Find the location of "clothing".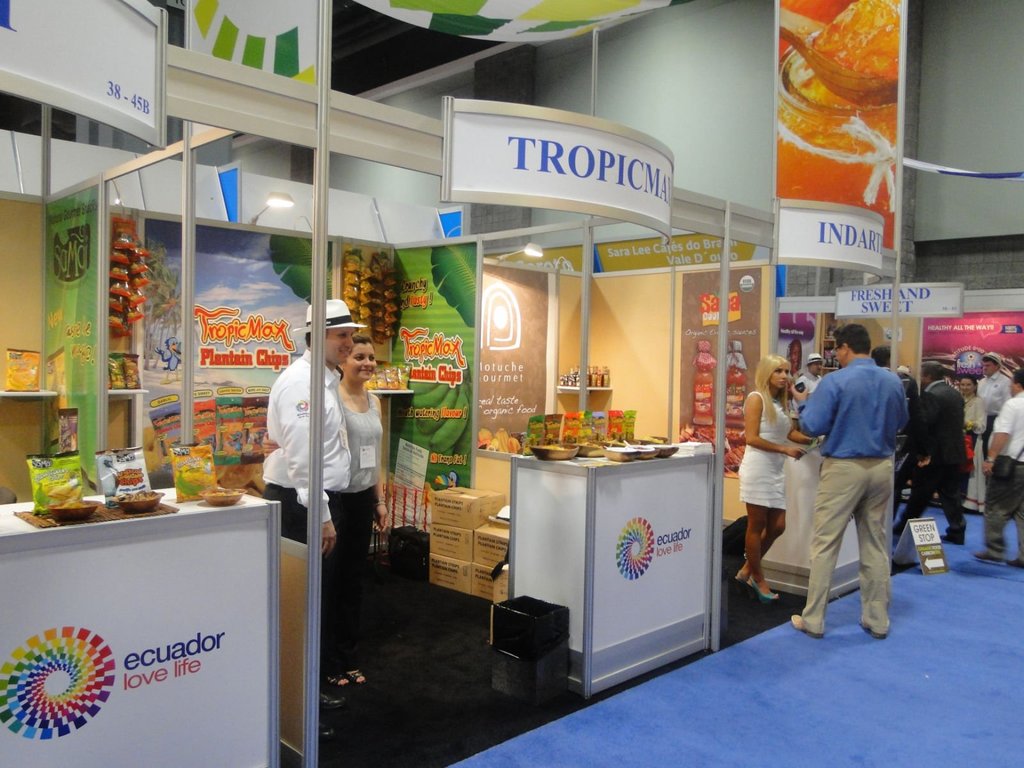
Location: box=[330, 390, 387, 657].
